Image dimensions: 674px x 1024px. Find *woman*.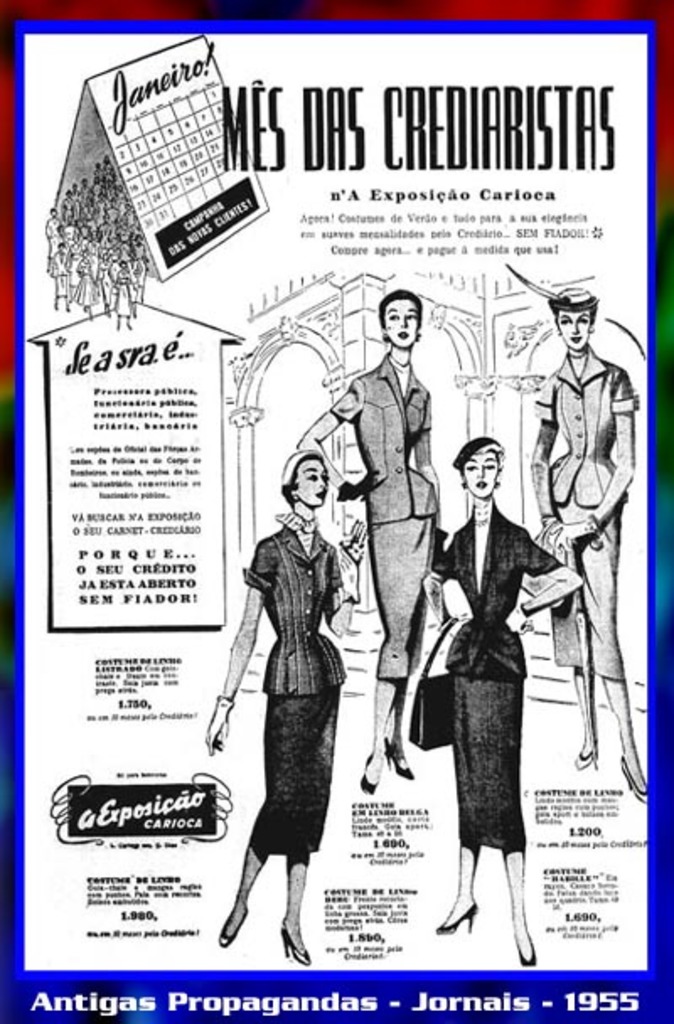
[x1=420, y1=431, x2=596, y2=967].
